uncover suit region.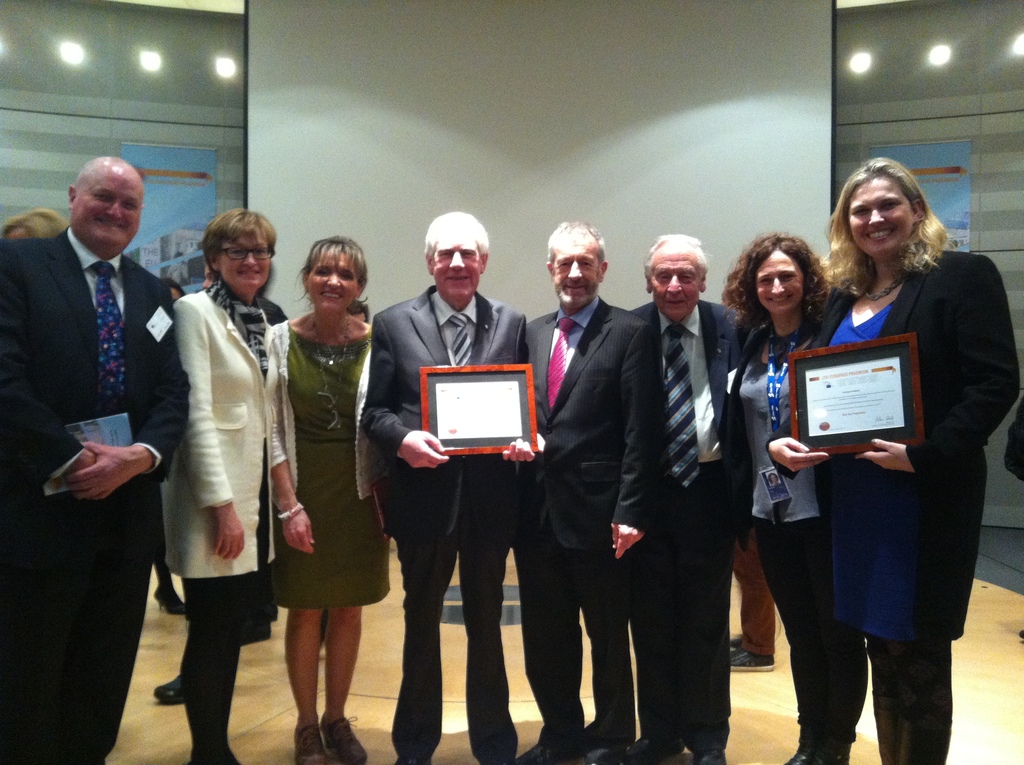
Uncovered: x1=365, y1=290, x2=526, y2=755.
